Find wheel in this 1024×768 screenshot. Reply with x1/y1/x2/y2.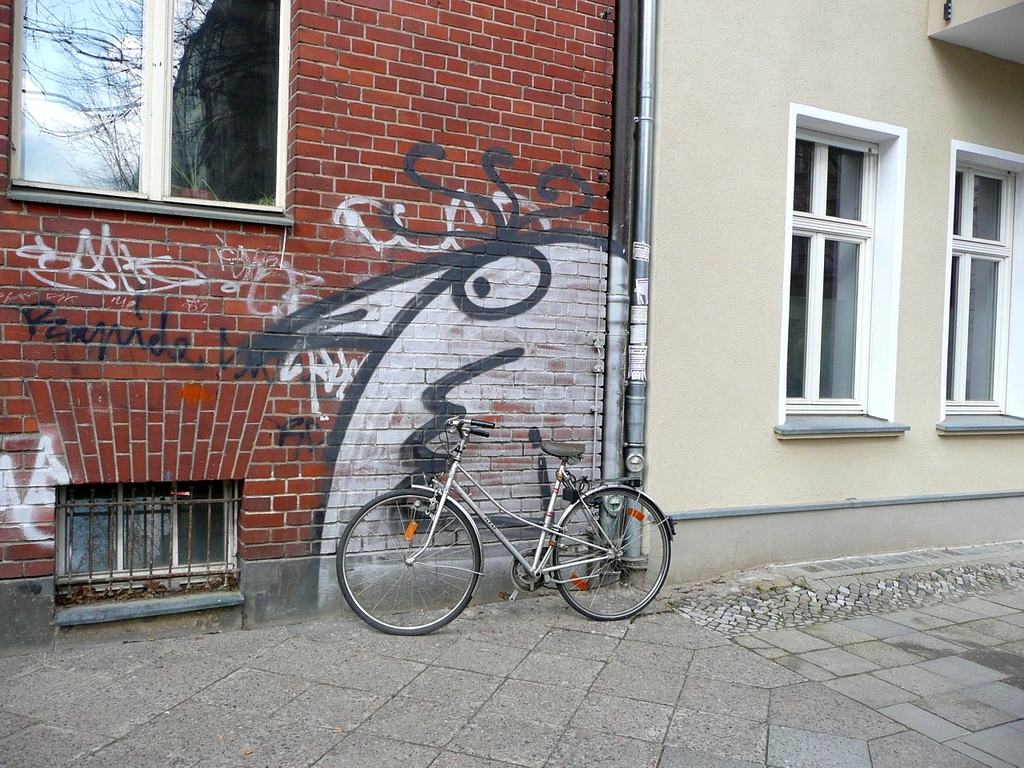
547/490/673/621.
